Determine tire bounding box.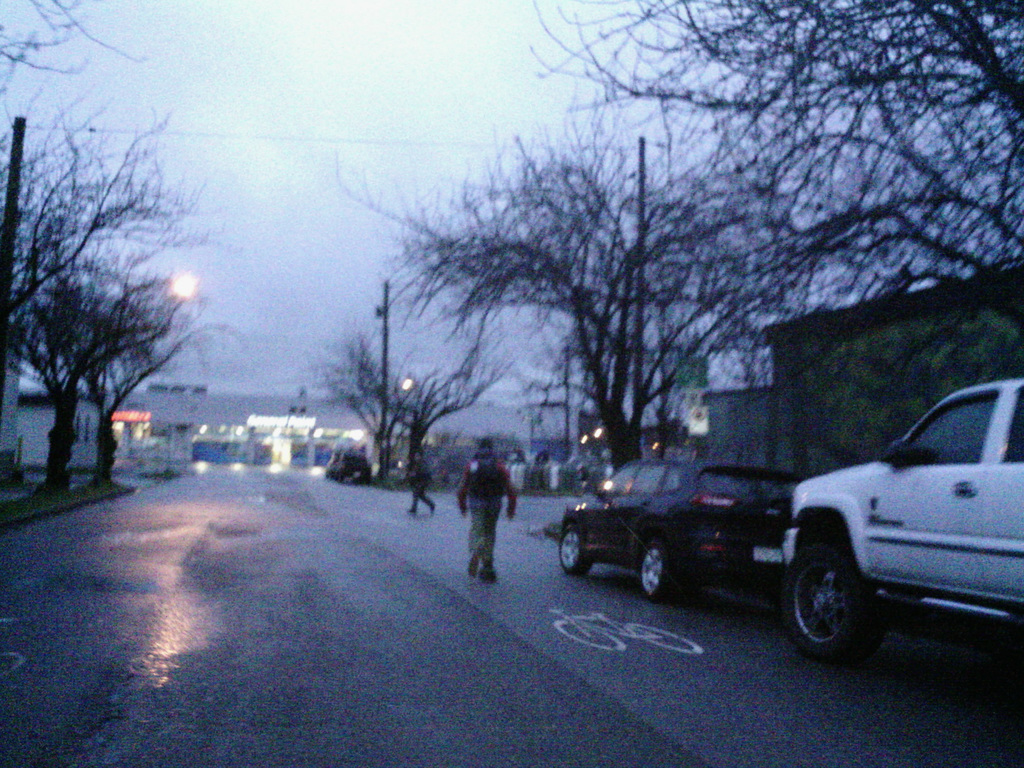
Determined: [x1=556, y1=525, x2=591, y2=579].
